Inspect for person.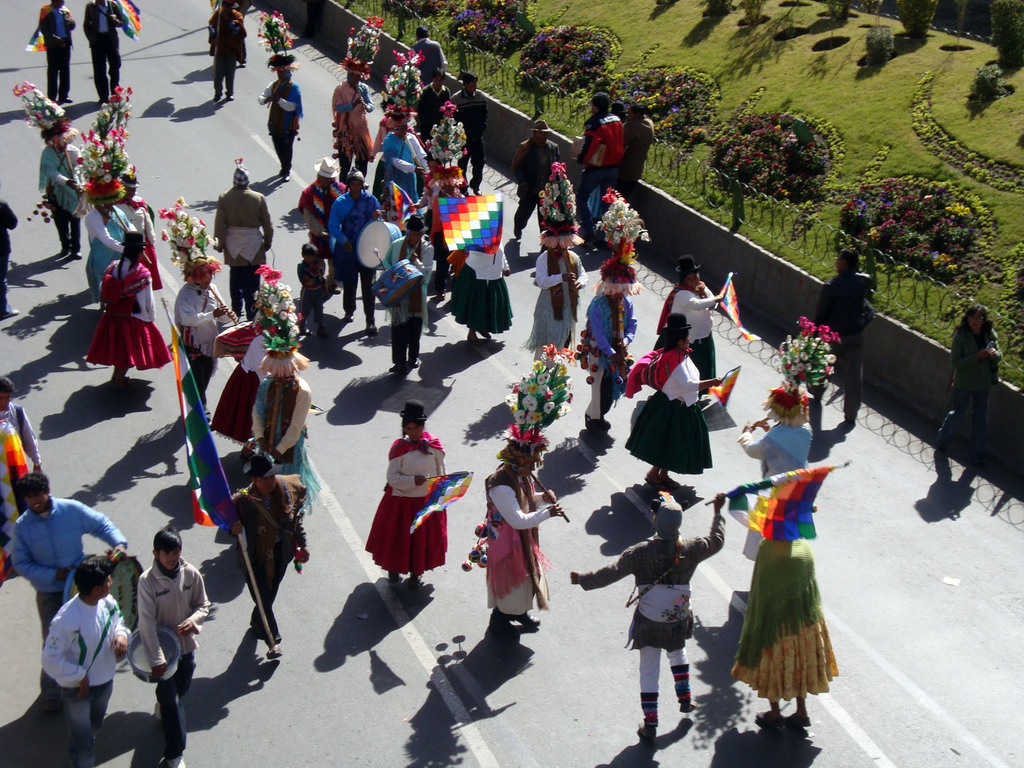
Inspection: pyautogui.locateOnScreen(938, 303, 1006, 468).
